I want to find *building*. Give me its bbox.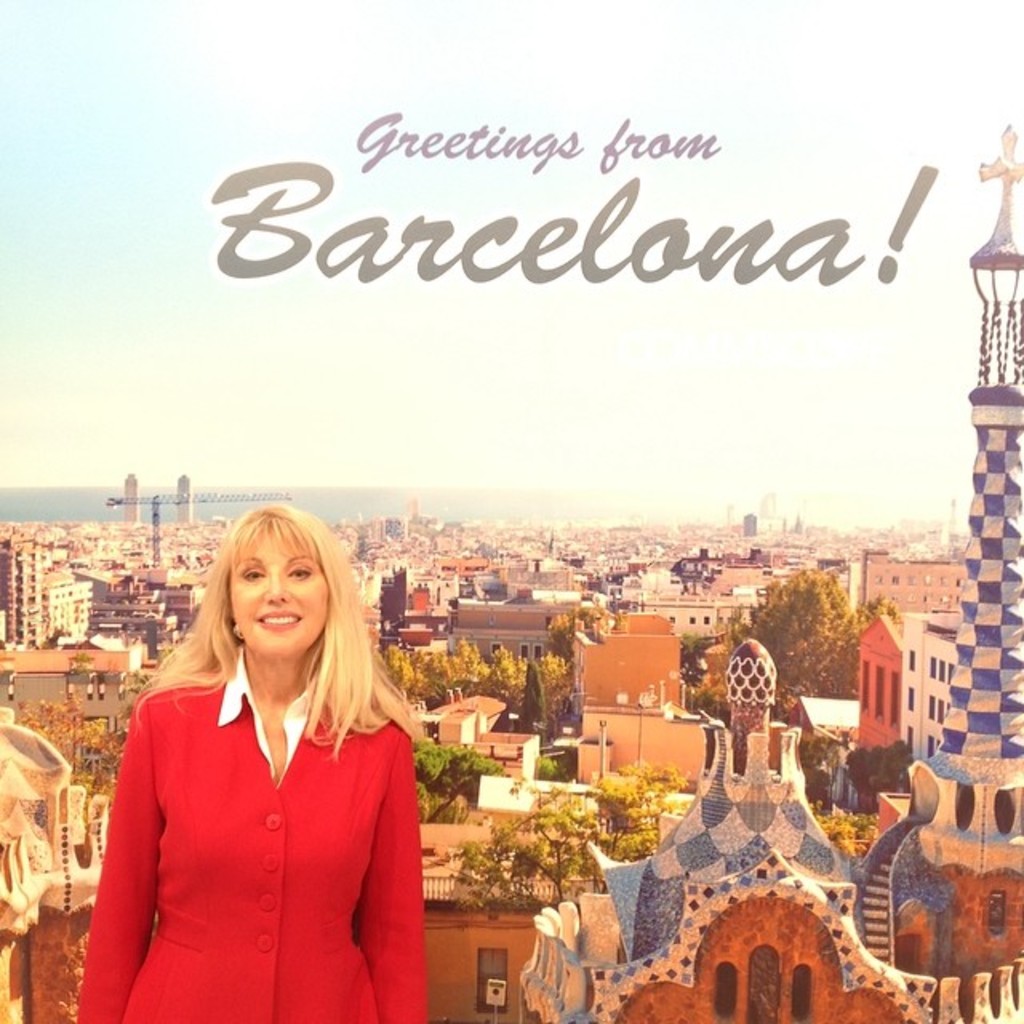
(0,701,114,1022).
